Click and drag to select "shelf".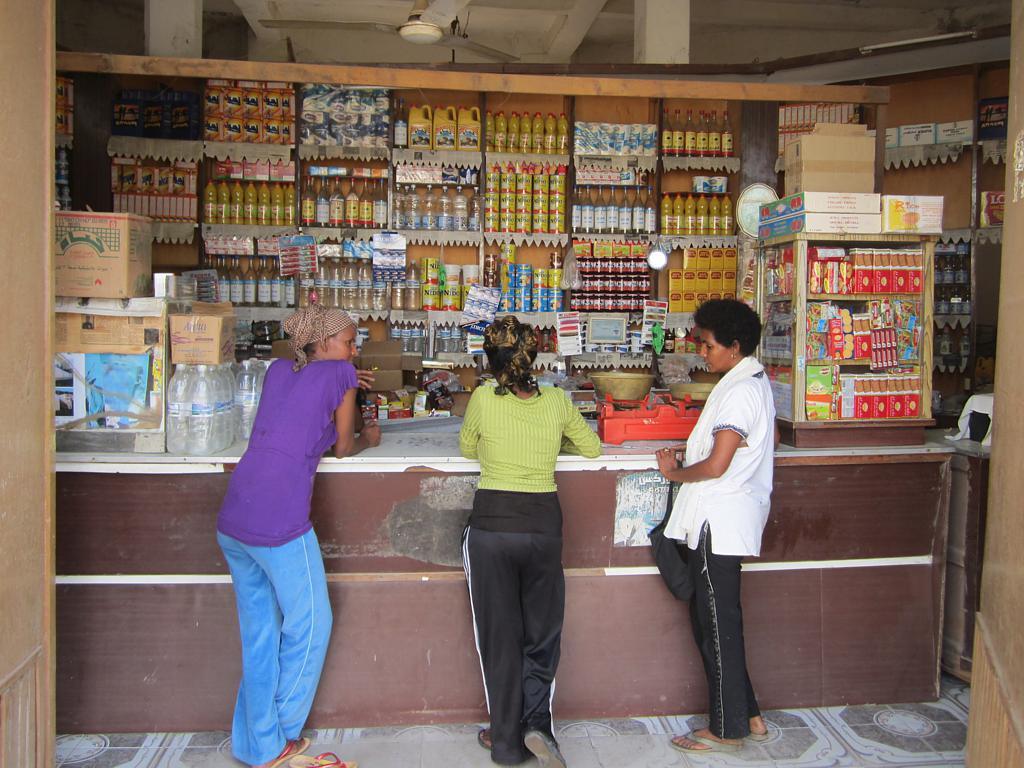
Selection: (479, 95, 566, 174).
